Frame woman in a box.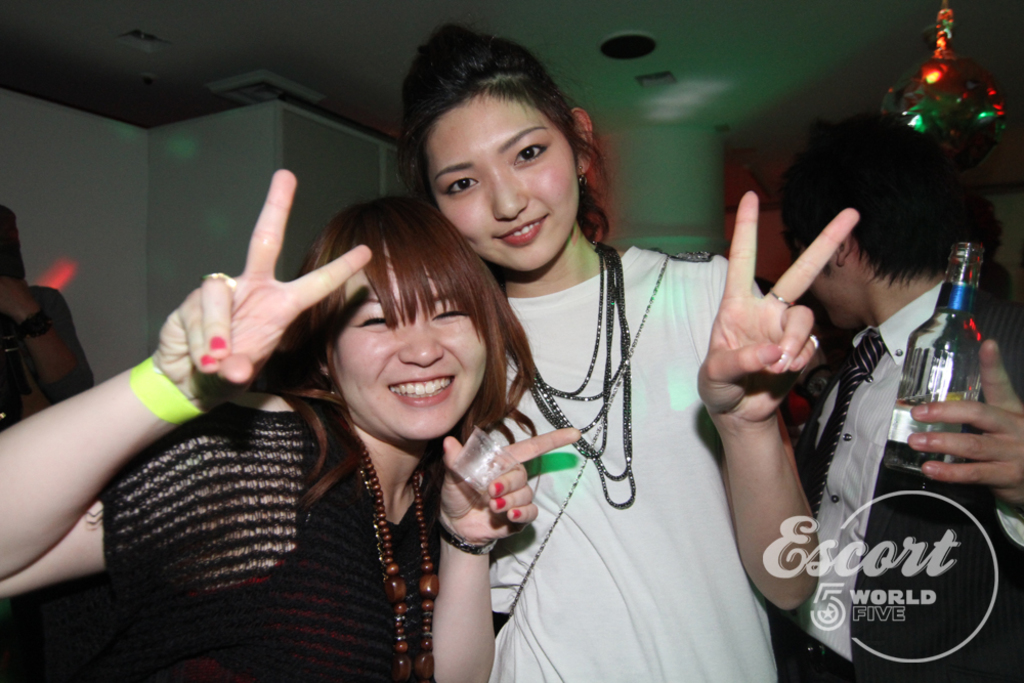
{"left": 71, "top": 127, "right": 573, "bottom": 670}.
